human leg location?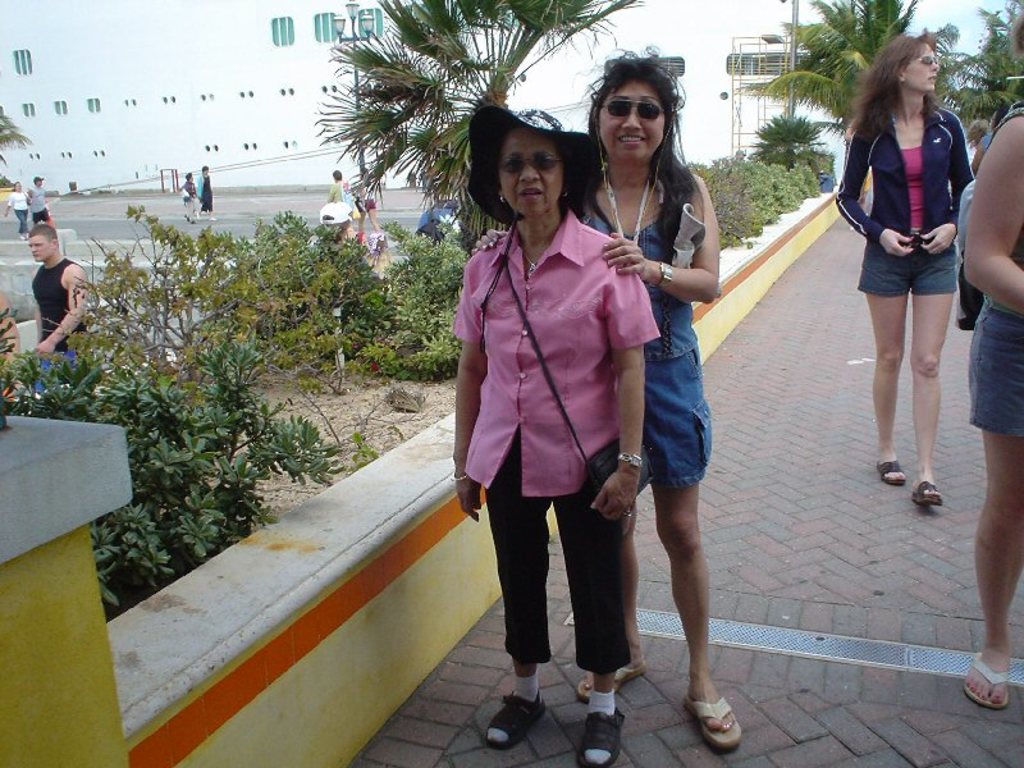
Rect(910, 297, 945, 513)
